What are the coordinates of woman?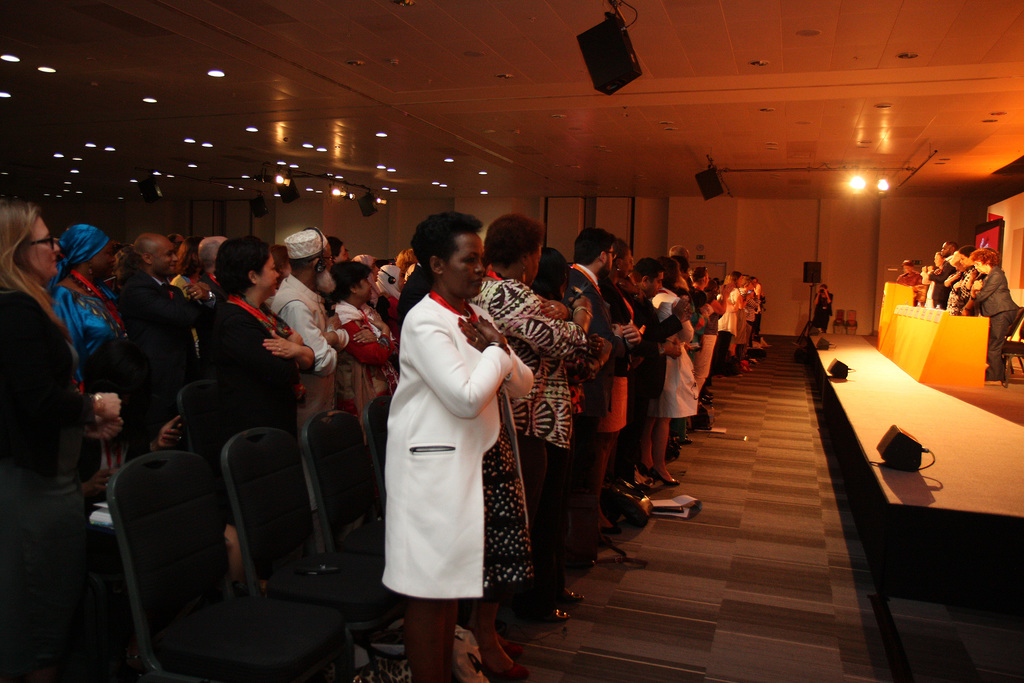
left=198, top=235, right=326, bottom=566.
